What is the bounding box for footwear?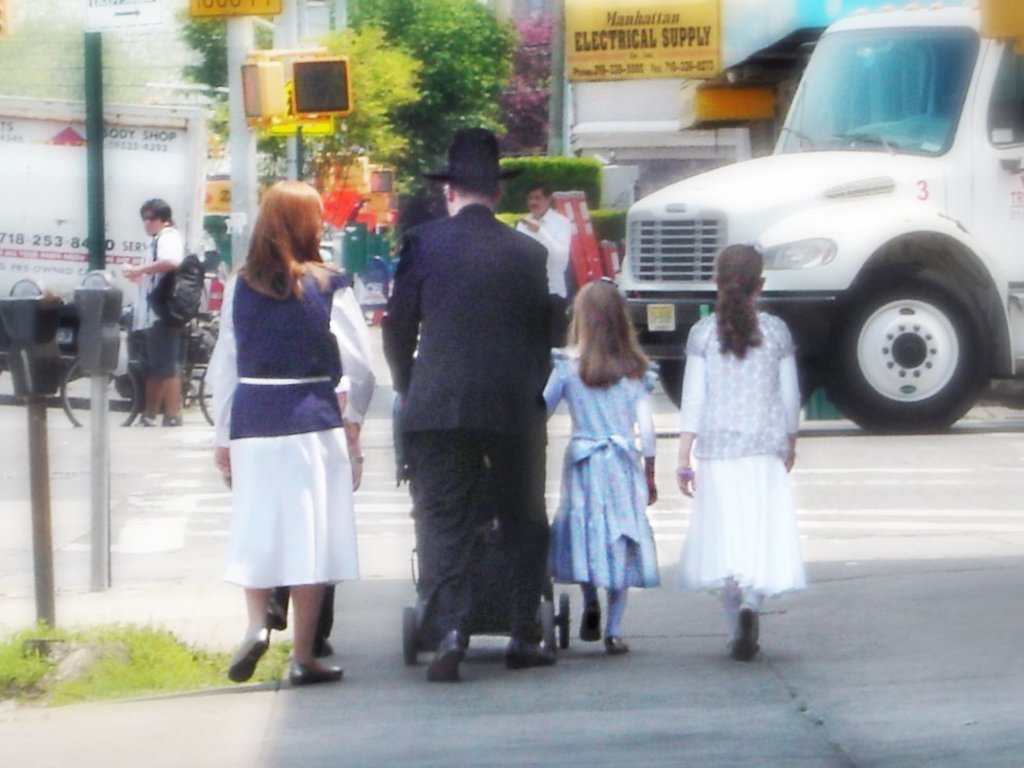
rect(137, 414, 157, 428).
